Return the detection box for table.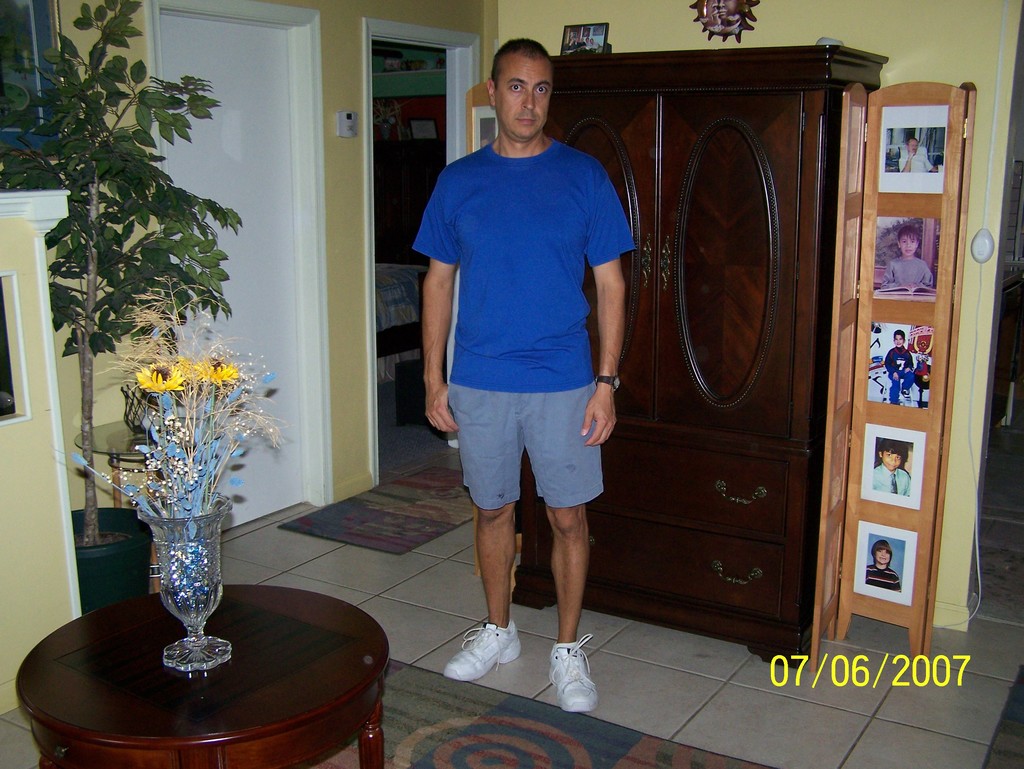
rect(19, 581, 389, 768).
